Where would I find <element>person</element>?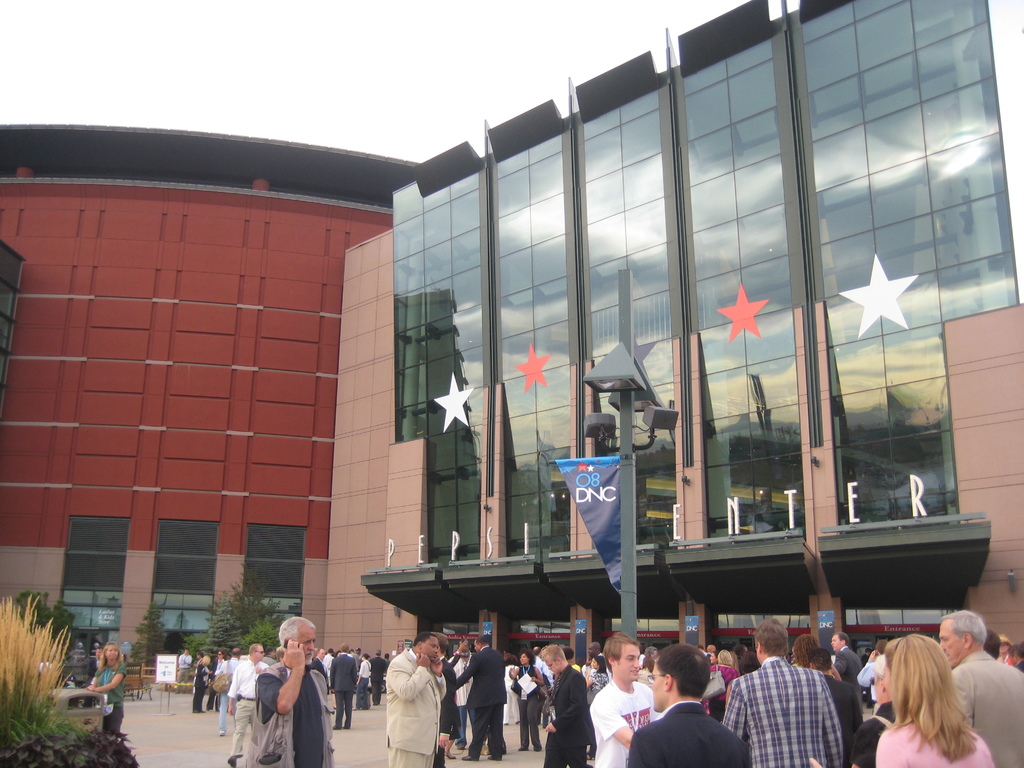
At Rect(450, 626, 516, 758).
